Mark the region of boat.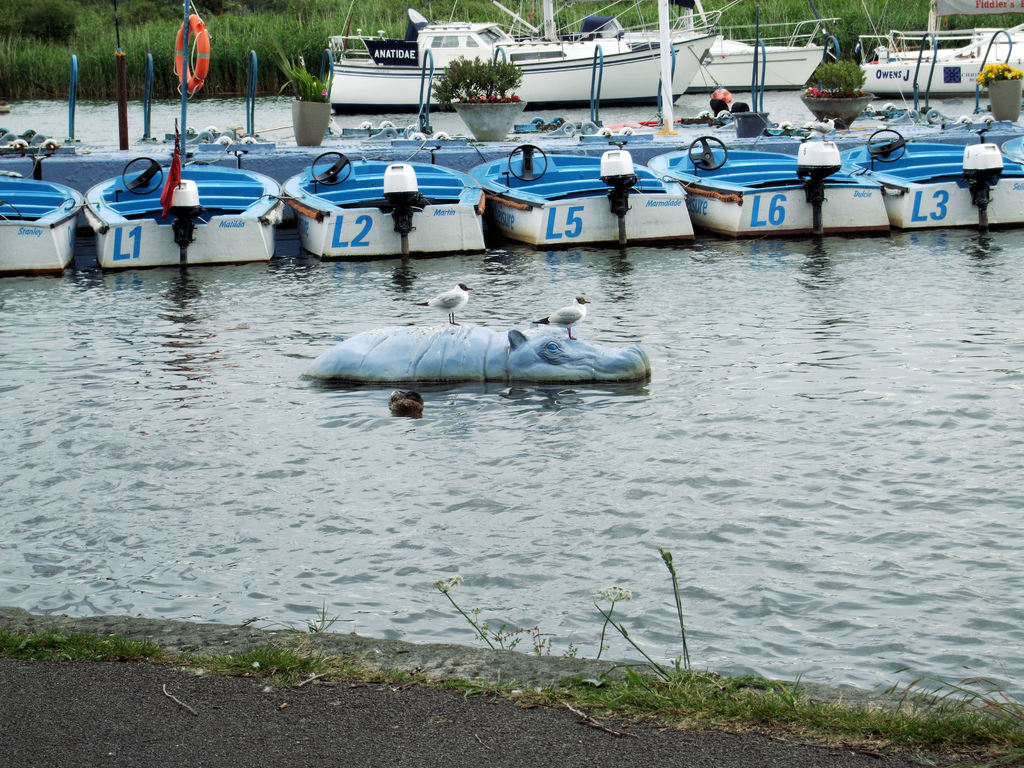
Region: (831,129,1023,234).
